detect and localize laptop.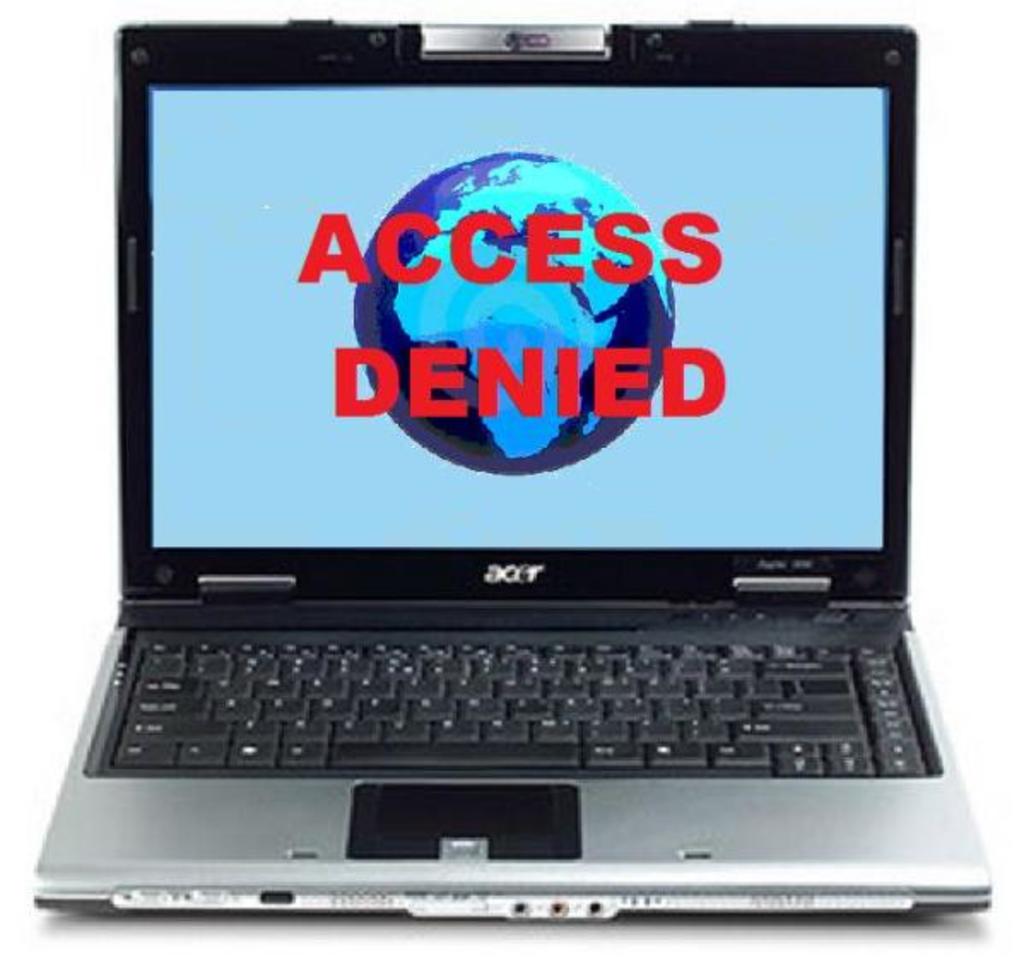
Localized at Rect(34, 19, 997, 932).
